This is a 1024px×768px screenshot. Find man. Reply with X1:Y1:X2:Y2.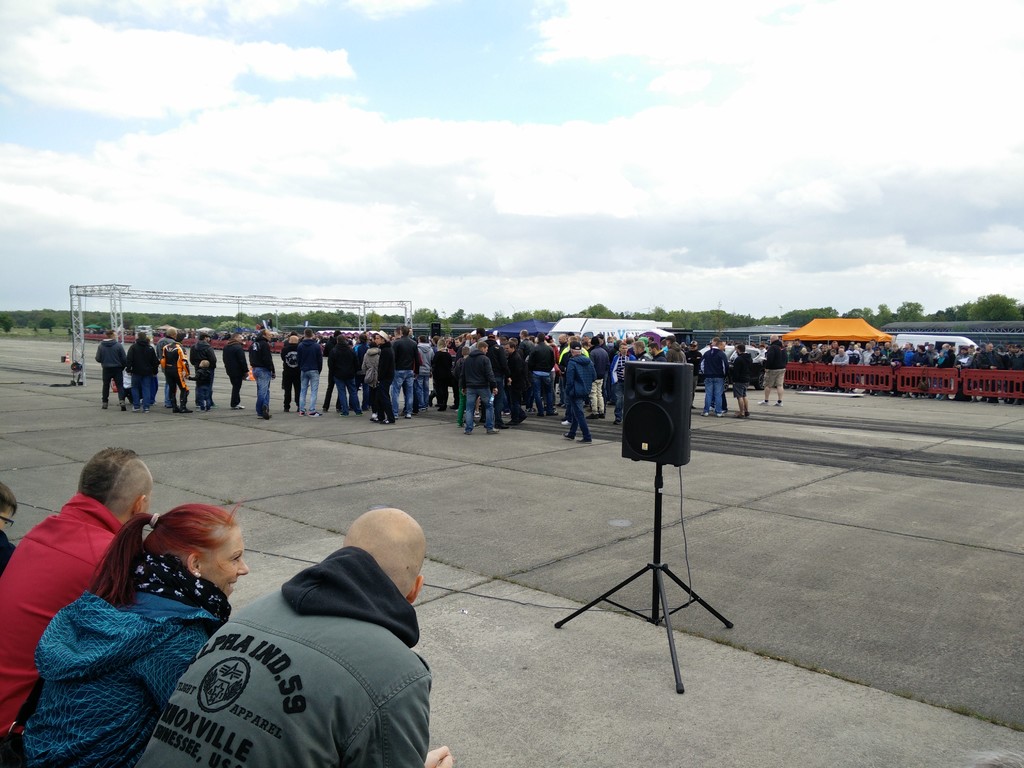
0:451:152:742.
